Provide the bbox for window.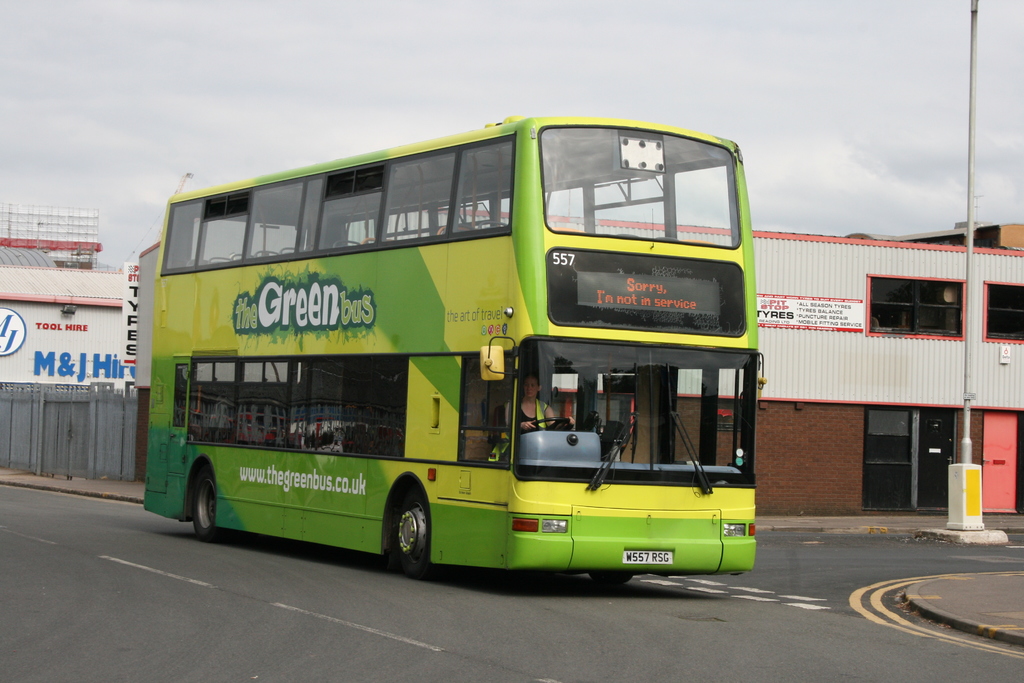
(883,271,991,342).
